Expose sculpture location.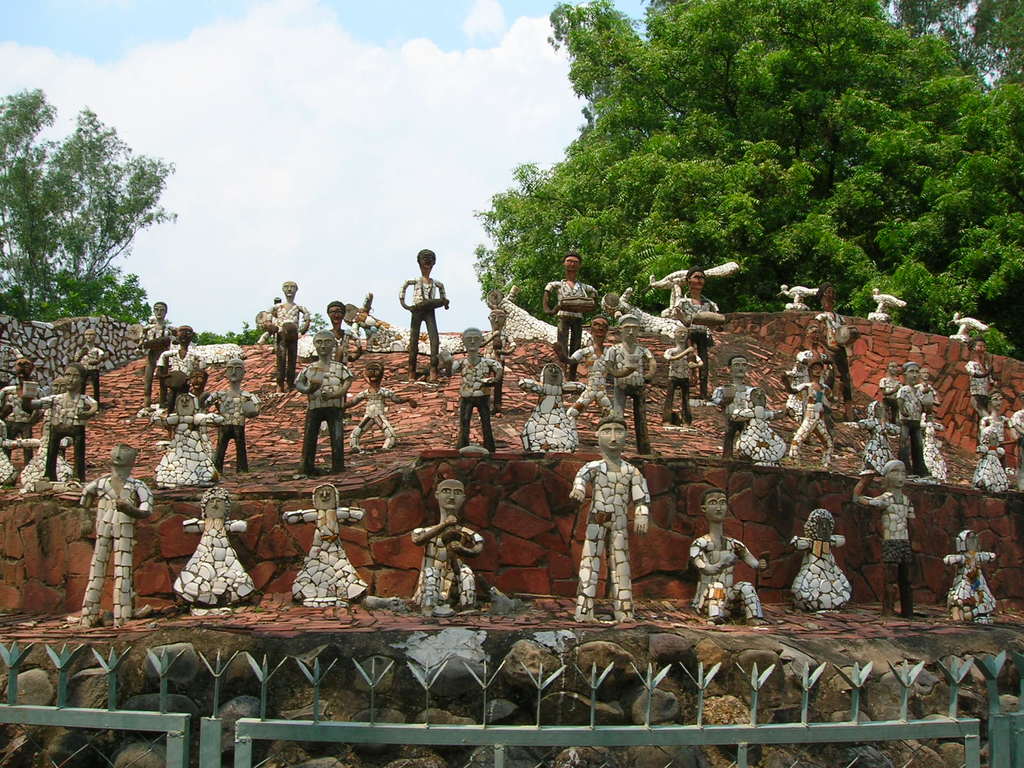
Exposed at (left=689, top=490, right=769, bottom=625).
